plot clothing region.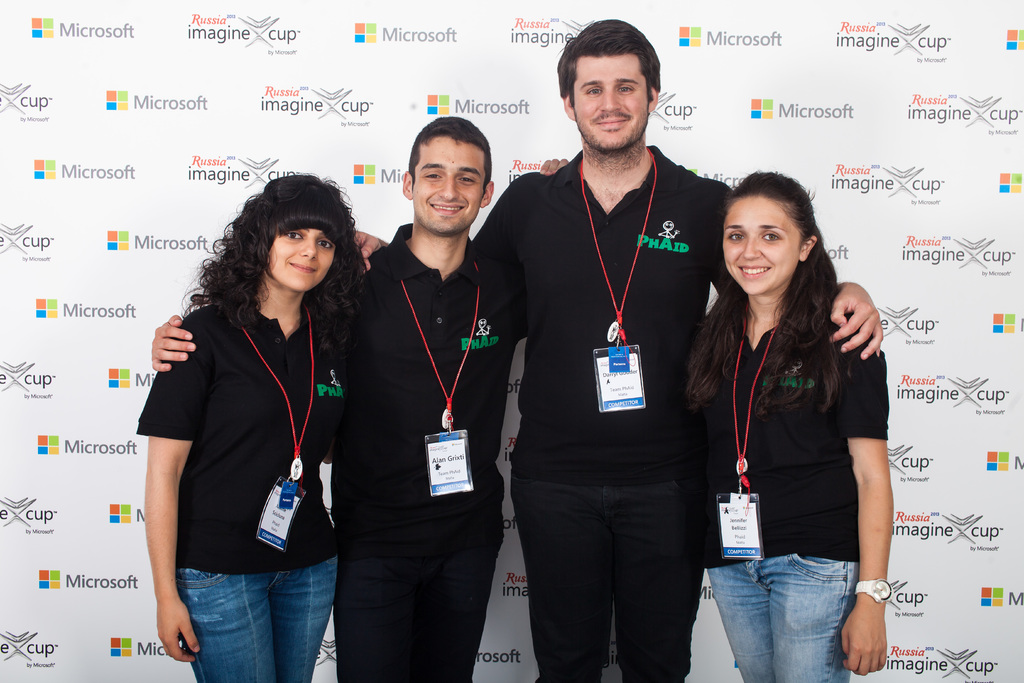
Plotted at bbox(132, 306, 371, 682).
